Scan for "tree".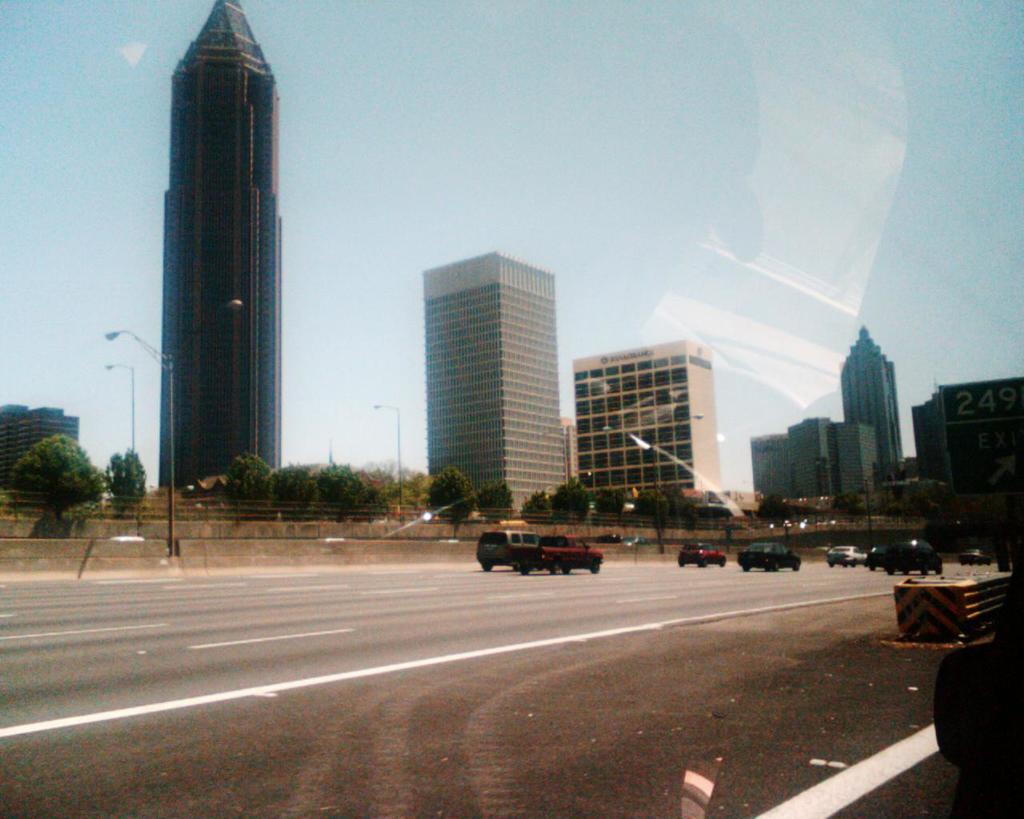
Scan result: x1=6, y1=422, x2=98, y2=530.
